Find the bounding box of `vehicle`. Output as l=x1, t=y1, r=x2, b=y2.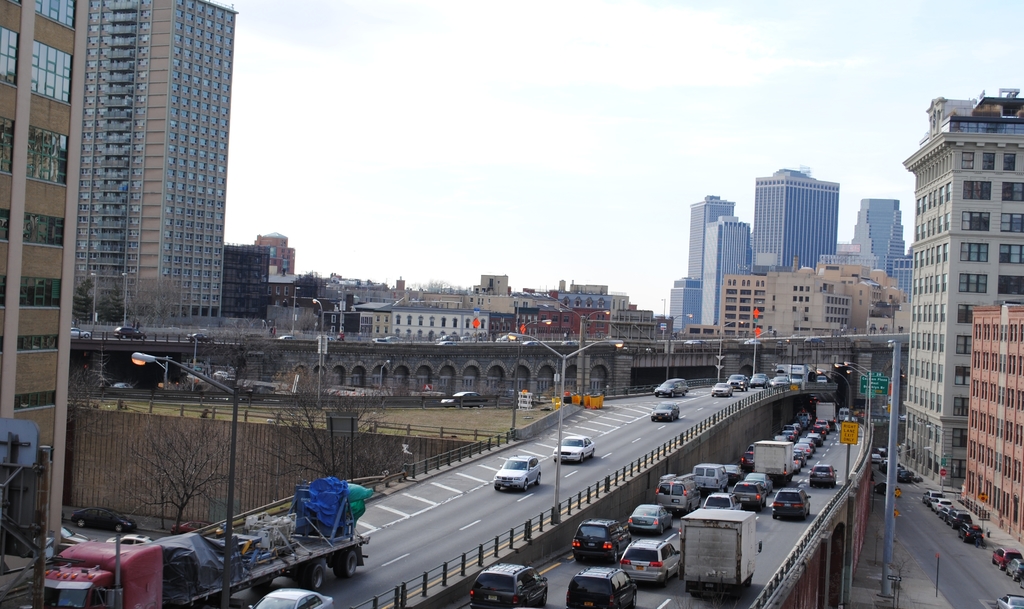
l=281, t=336, r=293, b=343.
